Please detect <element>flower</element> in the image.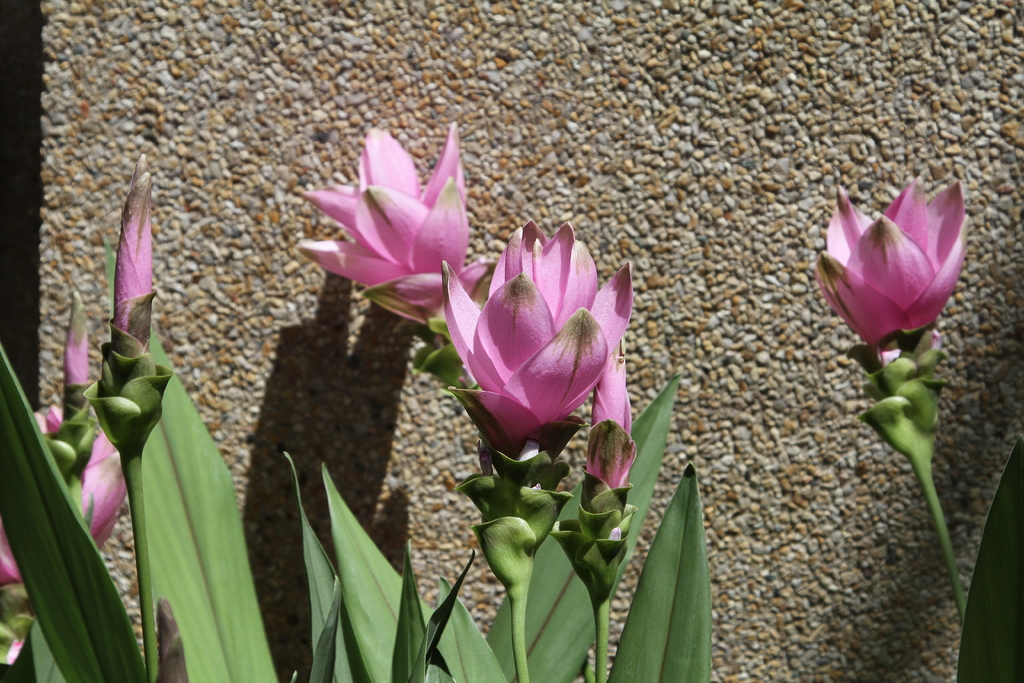
BBox(75, 429, 130, 550).
